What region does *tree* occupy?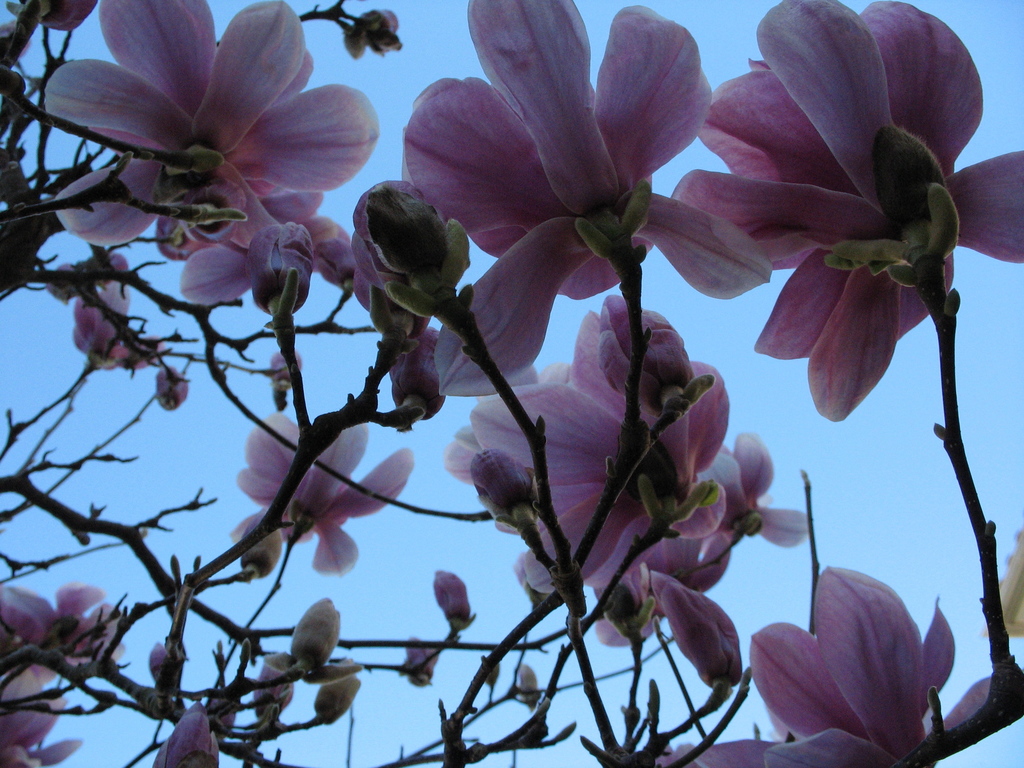
(0,39,1001,765).
